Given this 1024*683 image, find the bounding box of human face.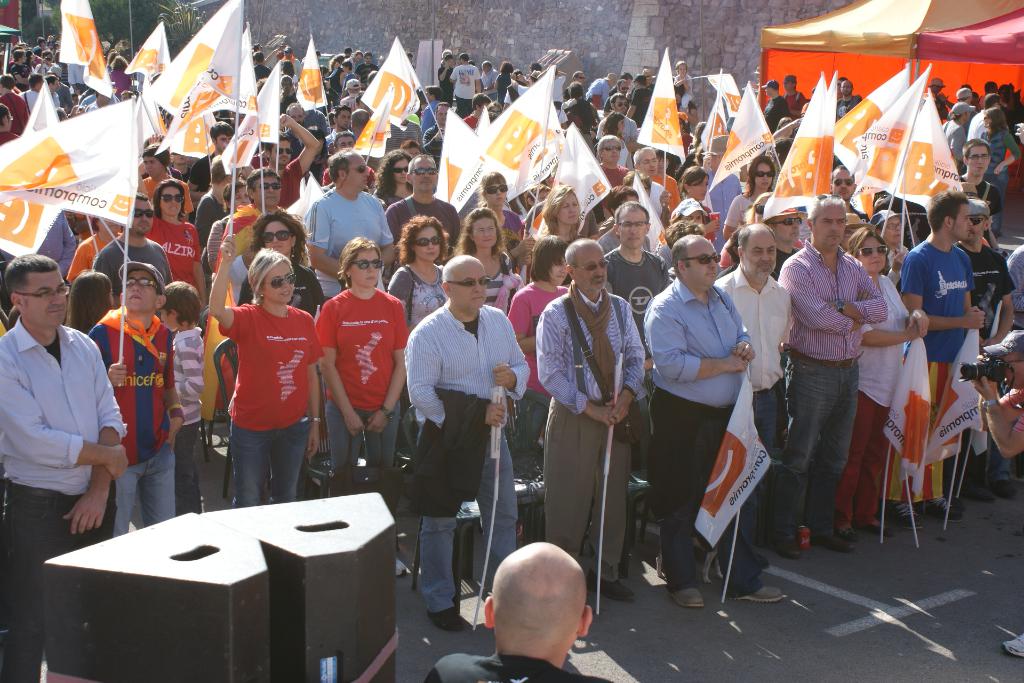
968:213:989:240.
